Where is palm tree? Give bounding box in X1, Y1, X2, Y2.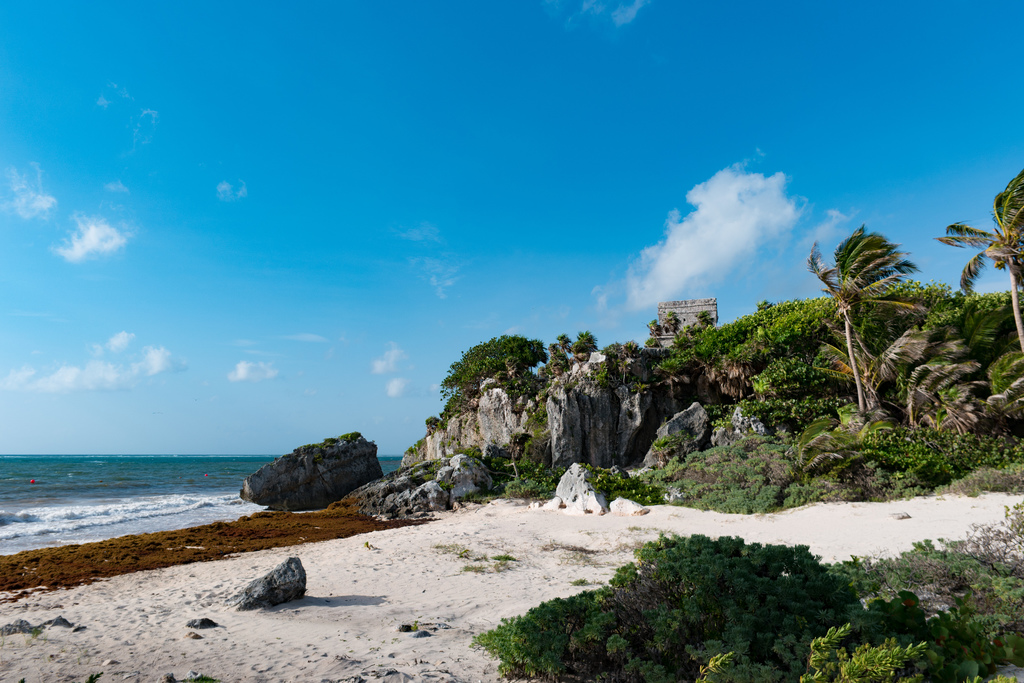
799, 222, 936, 417.
